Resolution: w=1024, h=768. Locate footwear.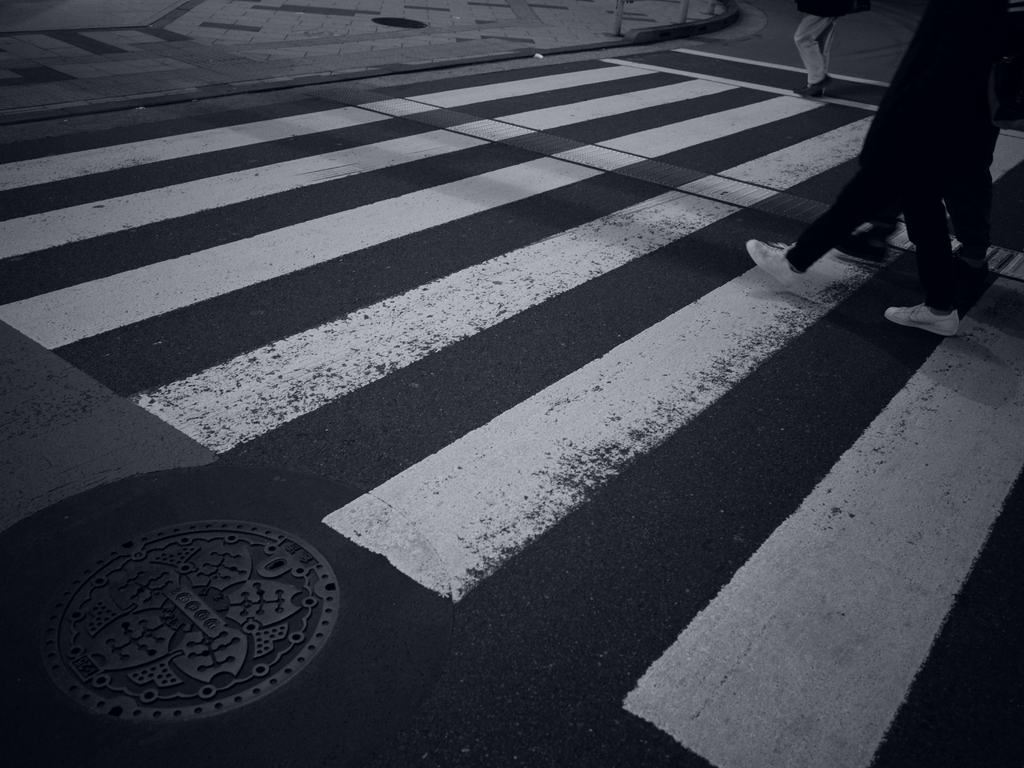
745, 237, 806, 289.
